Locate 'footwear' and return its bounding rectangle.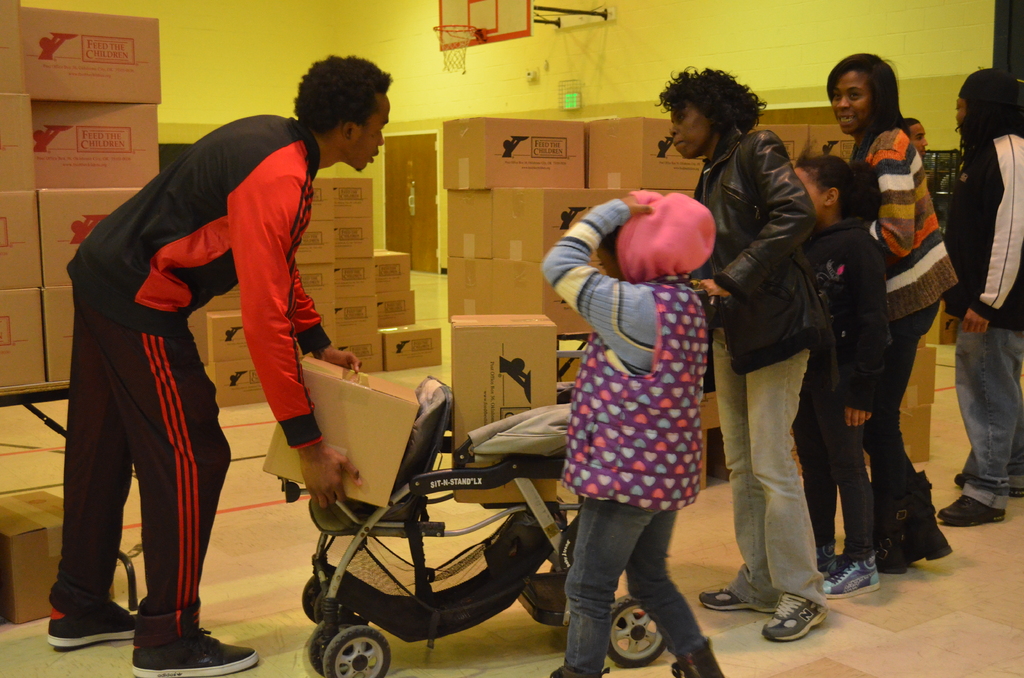
region(42, 604, 141, 651).
